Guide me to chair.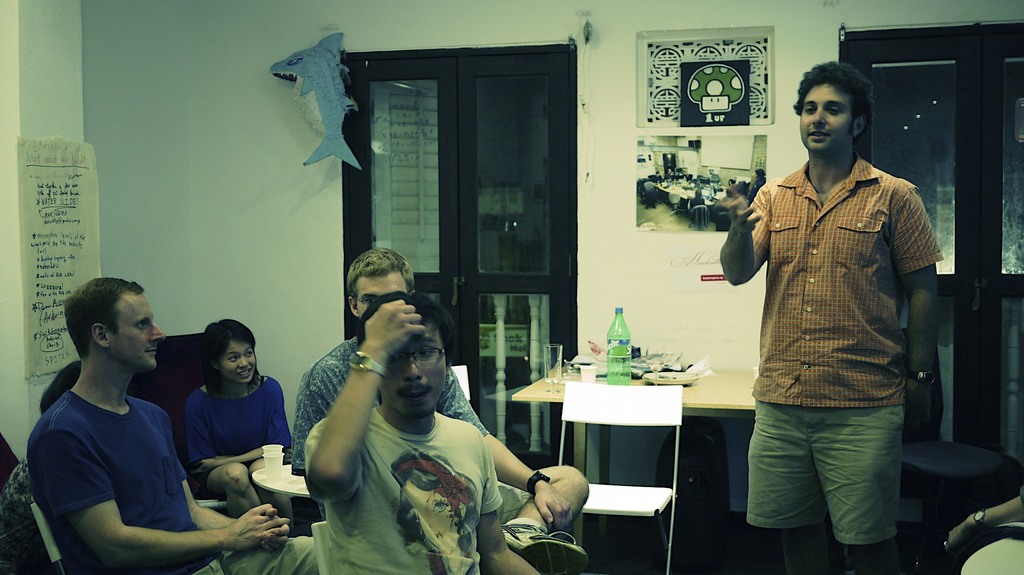
Guidance: bbox=[448, 362, 472, 402].
